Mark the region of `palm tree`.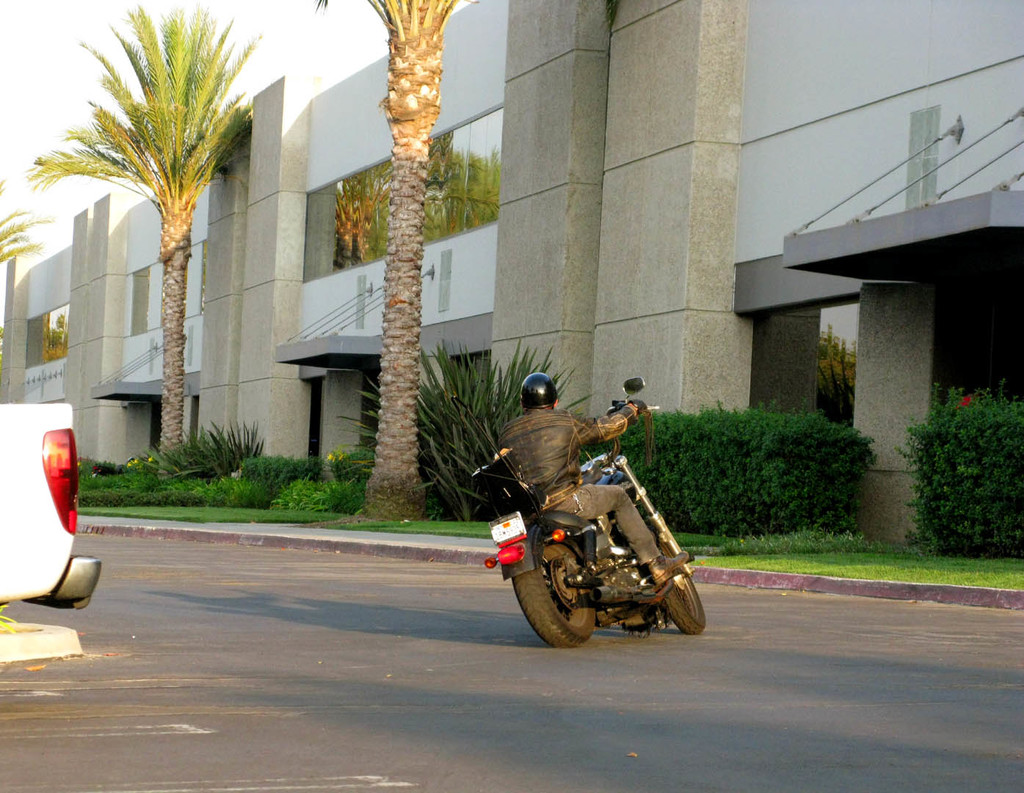
Region: bbox(41, 37, 280, 523).
